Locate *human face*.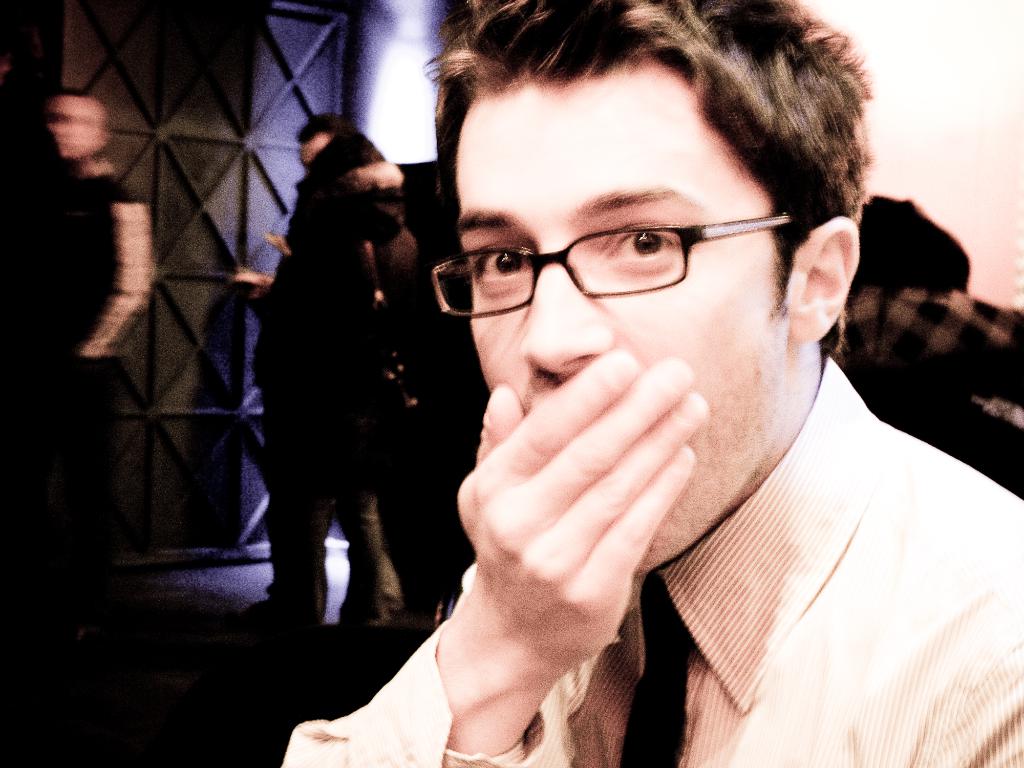
Bounding box: bbox(460, 71, 771, 559).
